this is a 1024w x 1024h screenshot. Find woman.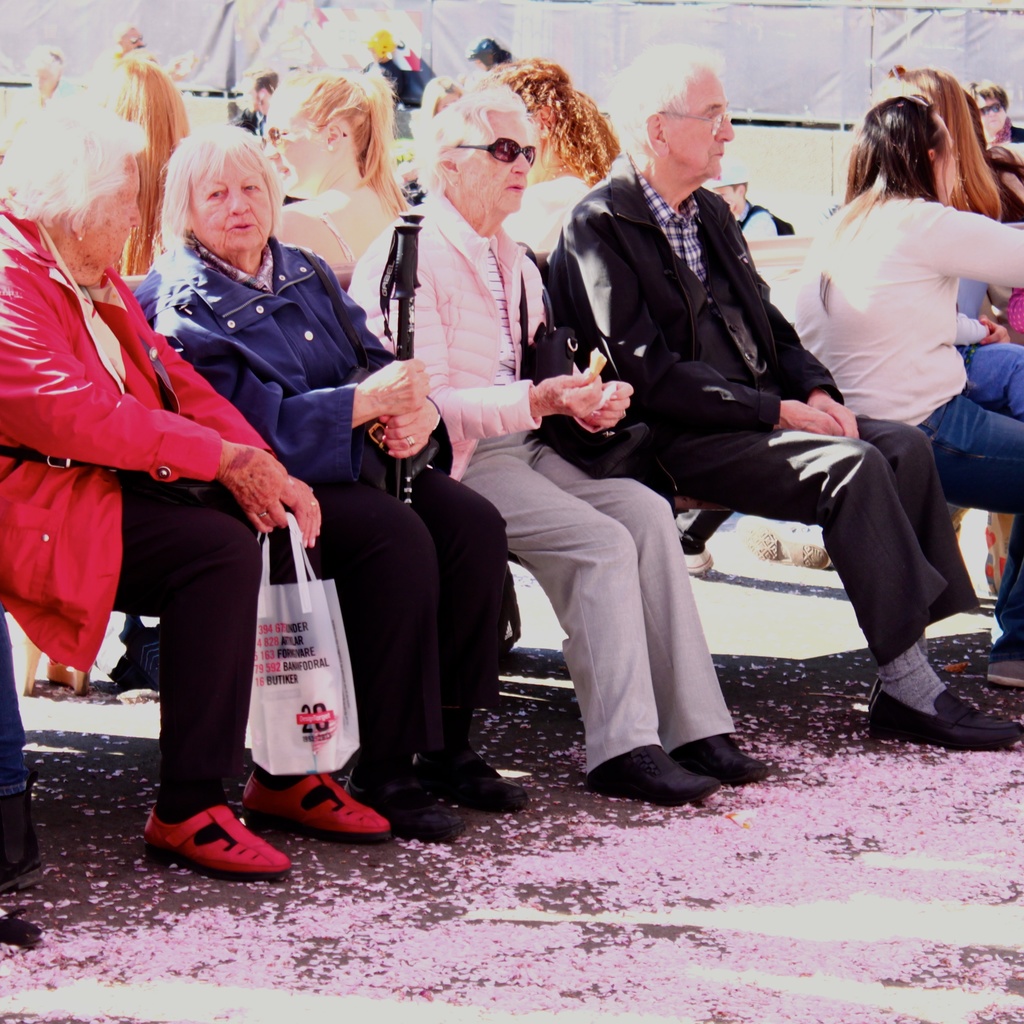
Bounding box: 476/59/629/272.
